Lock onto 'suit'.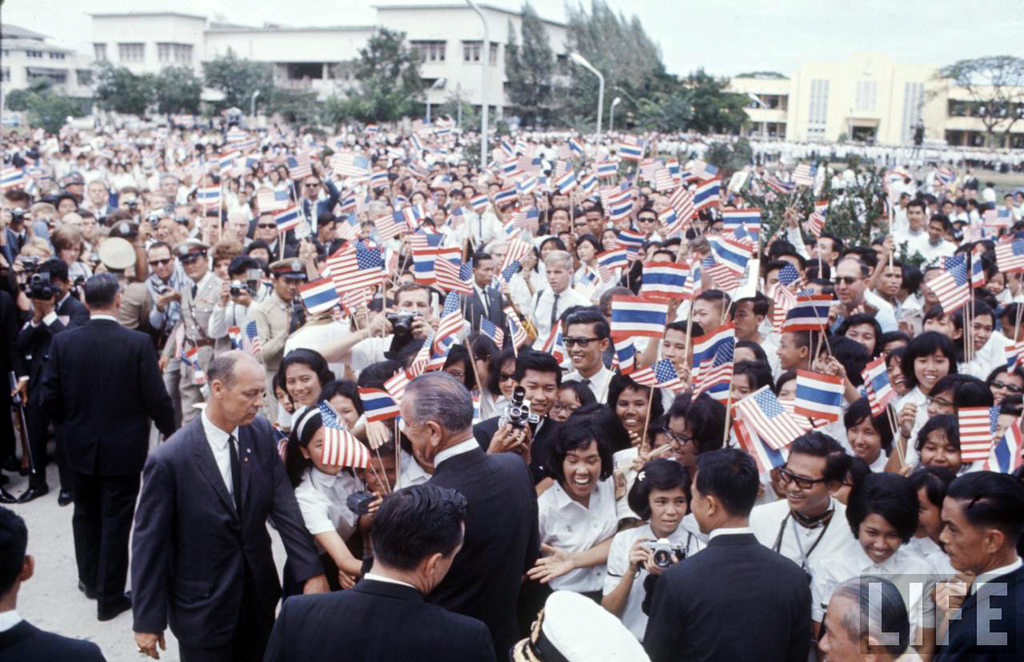
Locked: 265,570,498,661.
